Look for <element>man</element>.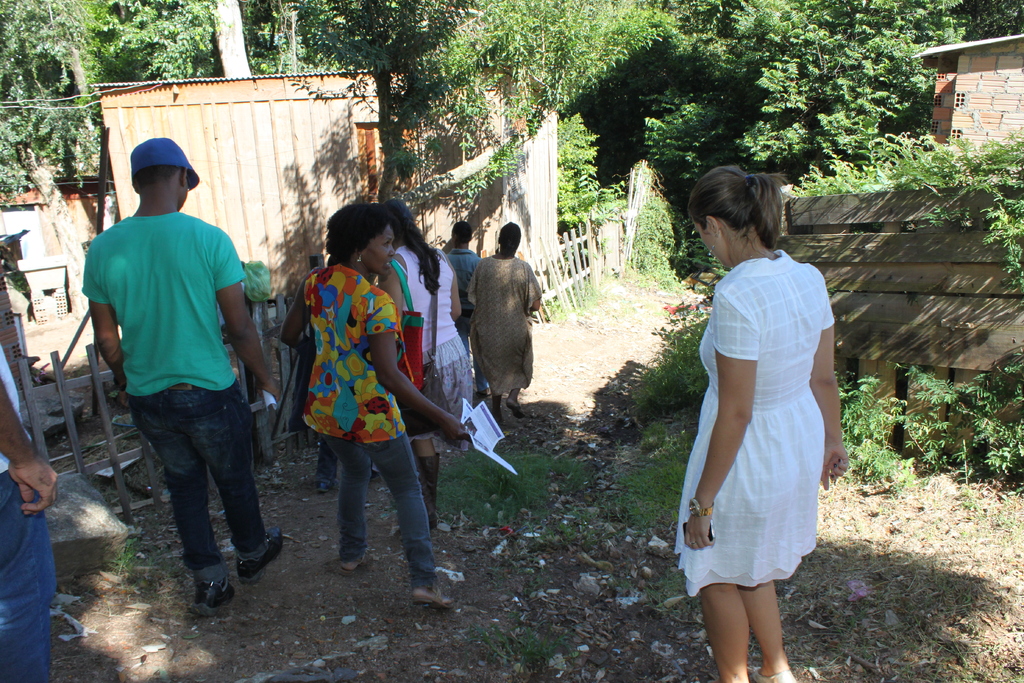
Found: select_region(0, 341, 63, 682).
